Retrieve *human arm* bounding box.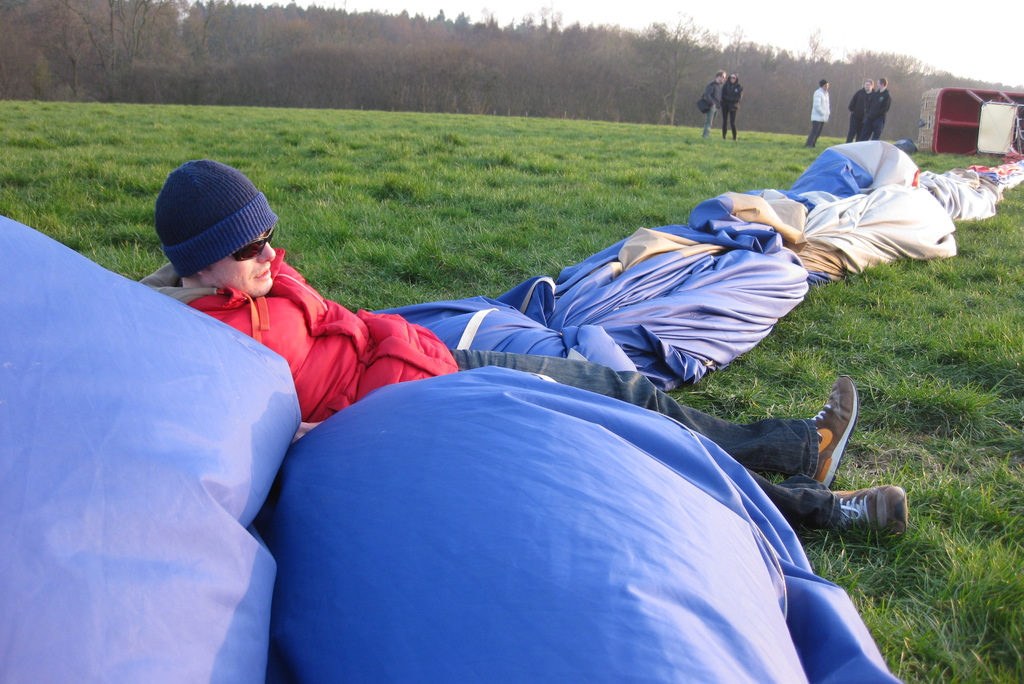
Bounding box: [732,87,744,108].
